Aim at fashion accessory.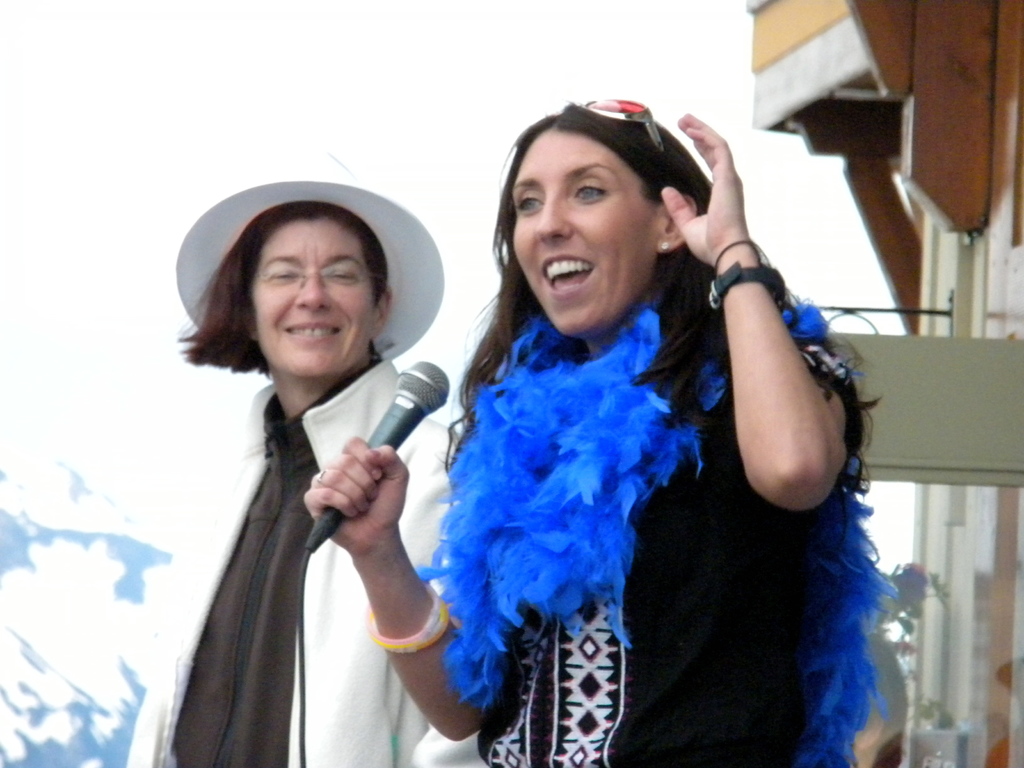
Aimed at [714,240,762,276].
